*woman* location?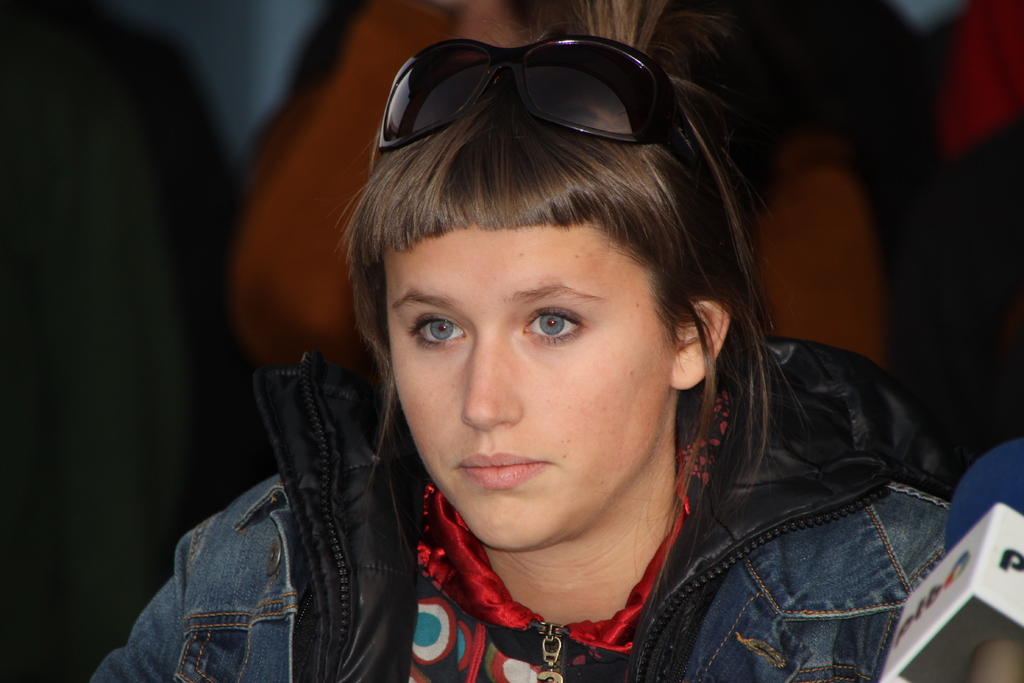
rect(164, 19, 1023, 682)
